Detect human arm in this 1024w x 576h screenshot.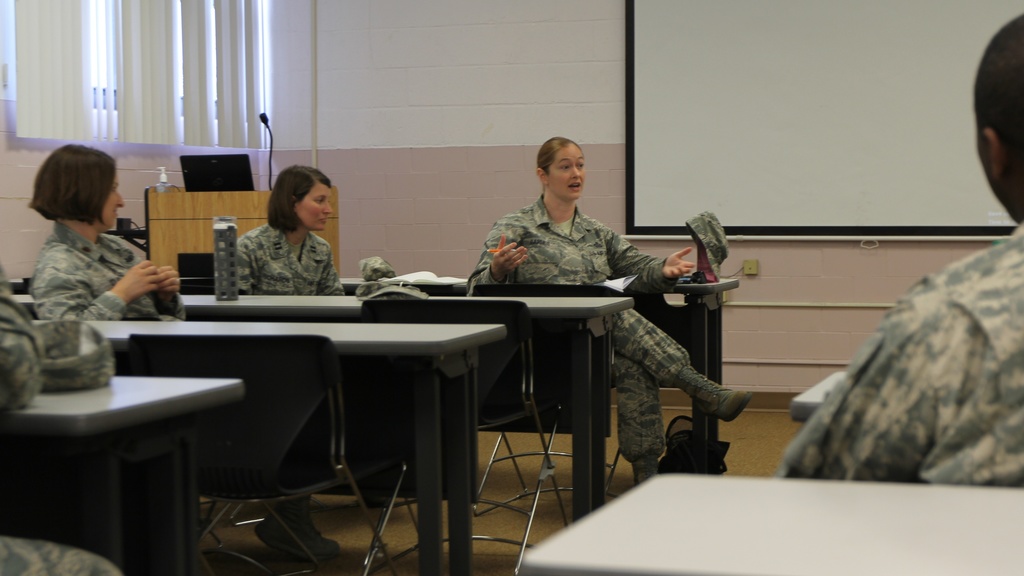
Detection: locate(467, 224, 529, 297).
